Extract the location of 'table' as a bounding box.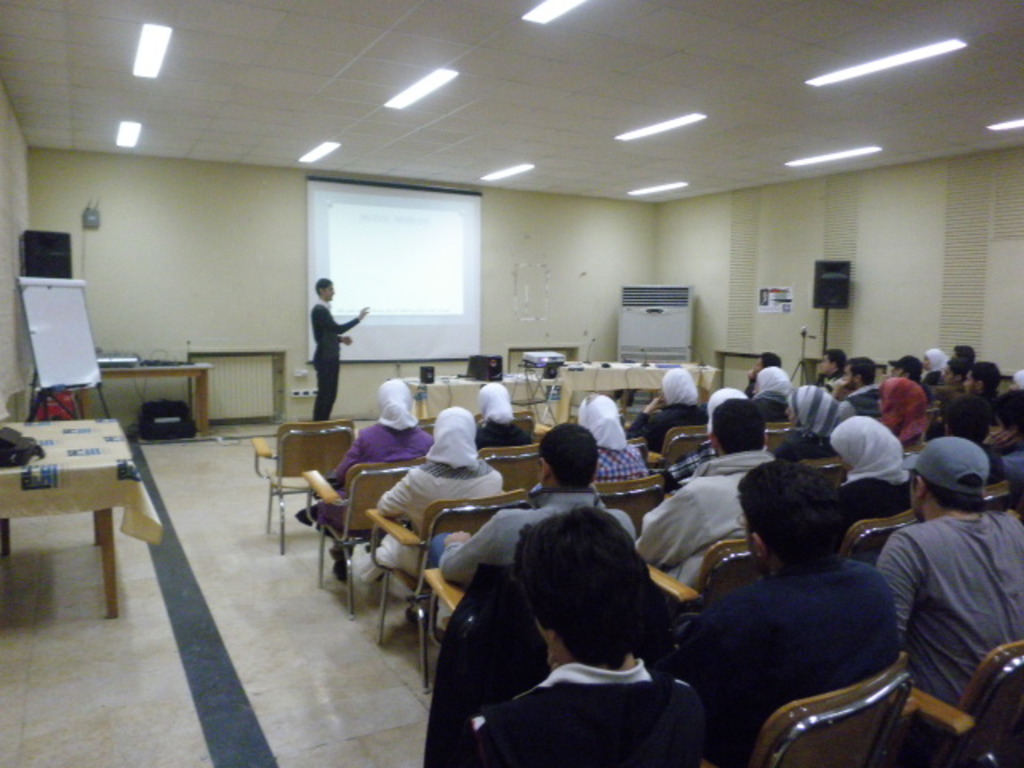
pyautogui.locateOnScreen(536, 358, 720, 426).
